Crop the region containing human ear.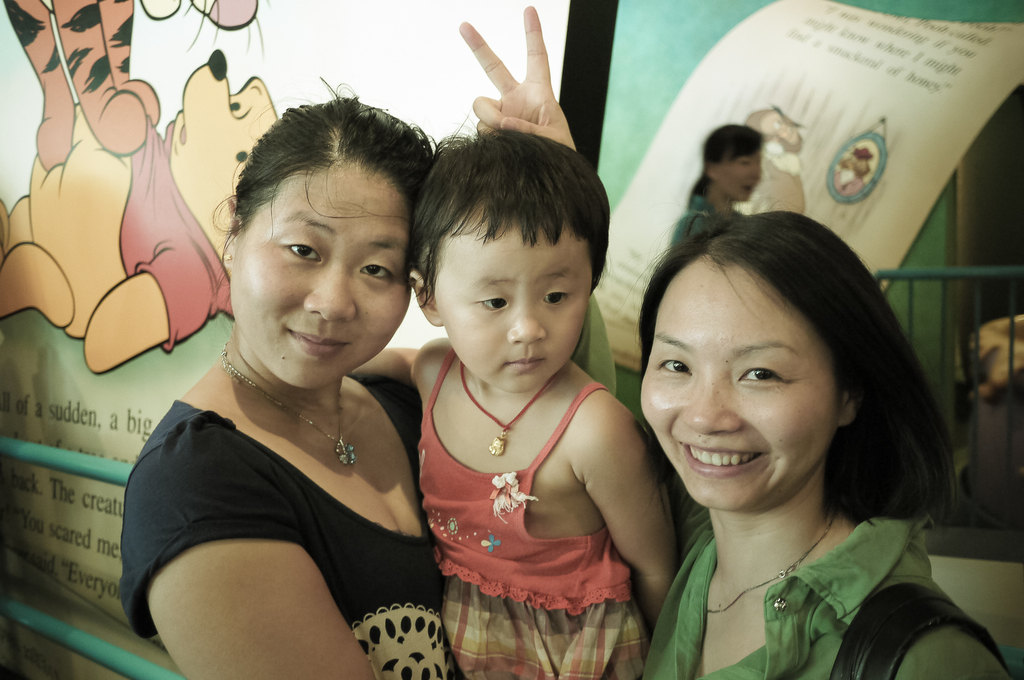
Crop region: box=[834, 392, 855, 429].
